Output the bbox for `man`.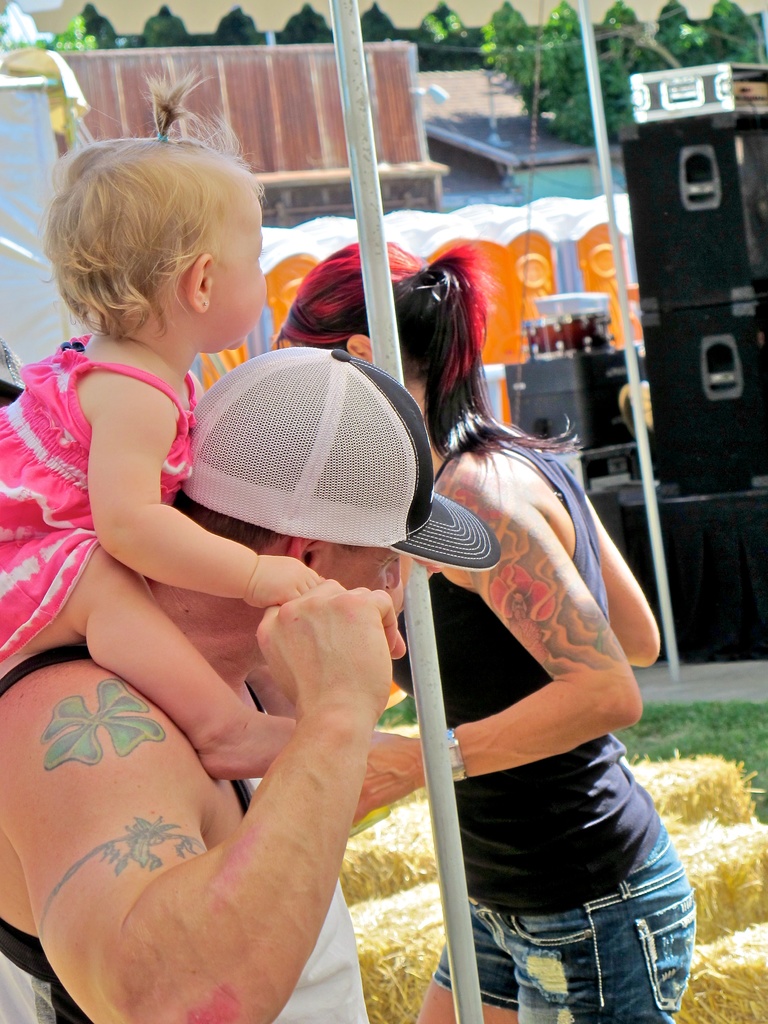
0, 340, 506, 1023.
